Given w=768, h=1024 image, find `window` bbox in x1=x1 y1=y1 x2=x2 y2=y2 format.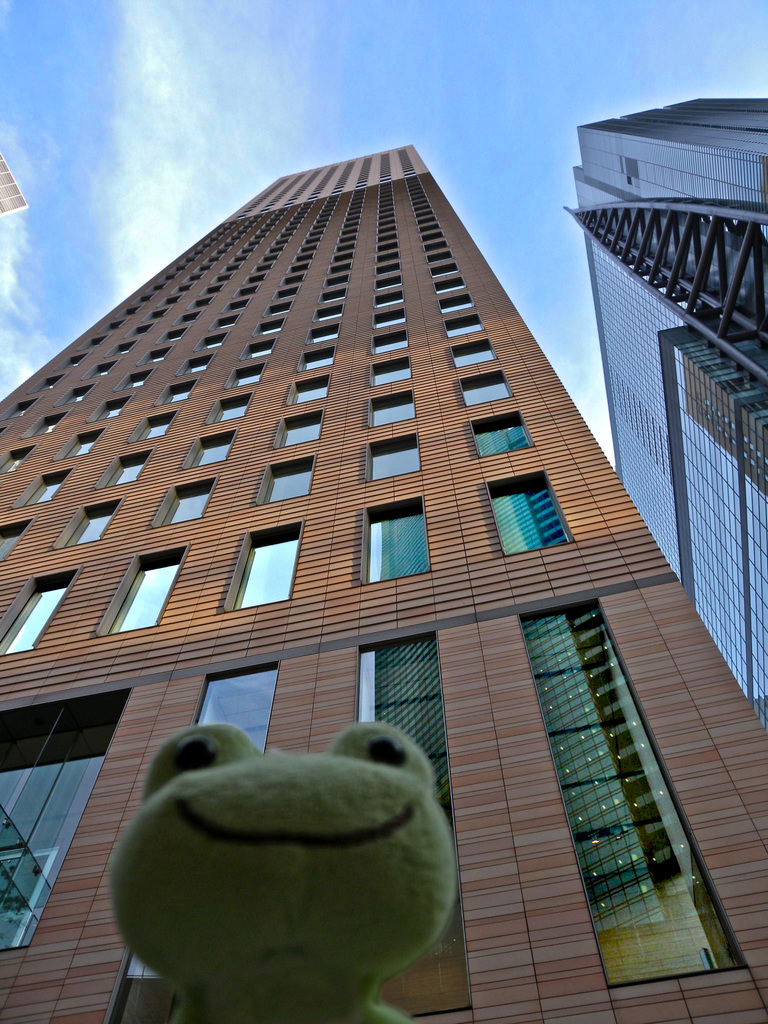
x1=235 y1=521 x2=305 y2=621.
